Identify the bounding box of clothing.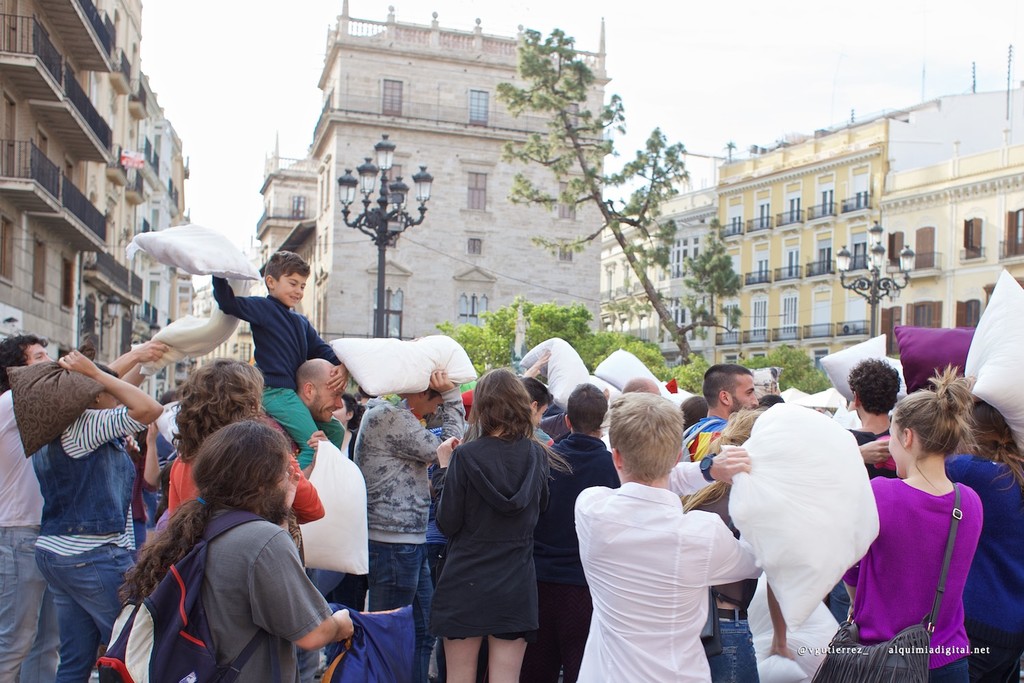
<region>0, 385, 65, 682</region>.
